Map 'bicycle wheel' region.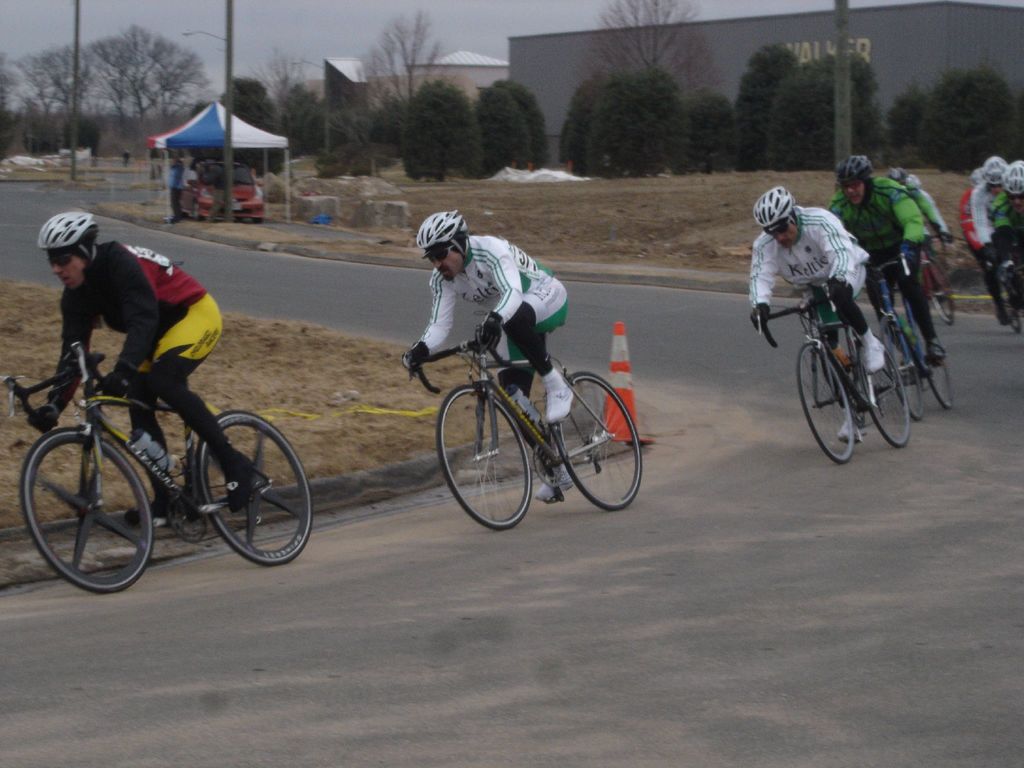
Mapped to box=[873, 310, 926, 422].
